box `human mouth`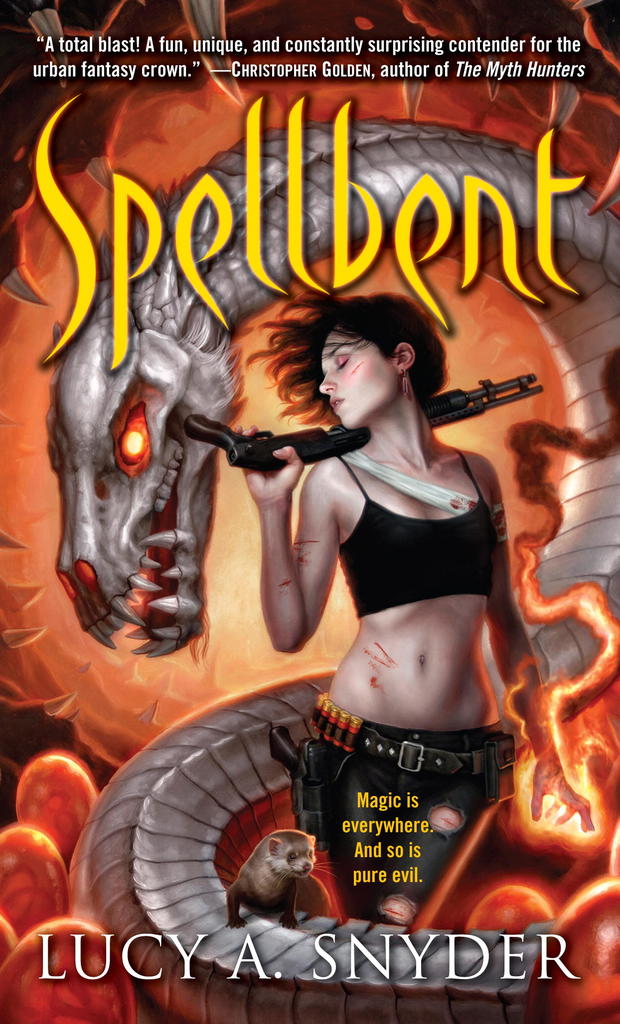
bbox(325, 394, 347, 415)
